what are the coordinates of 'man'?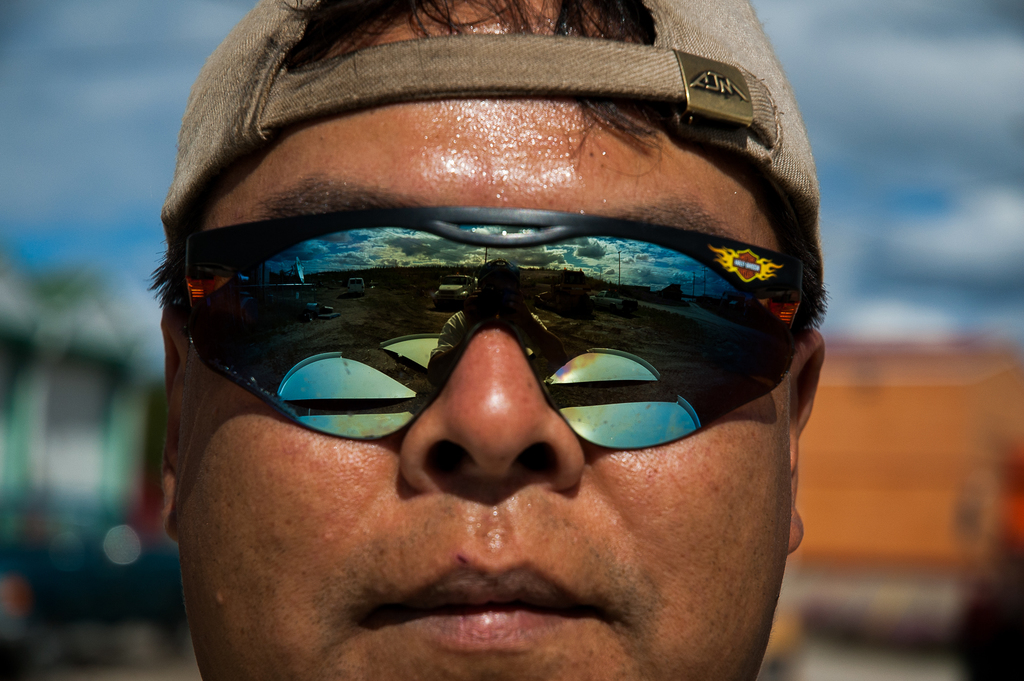
crop(148, 0, 838, 680).
